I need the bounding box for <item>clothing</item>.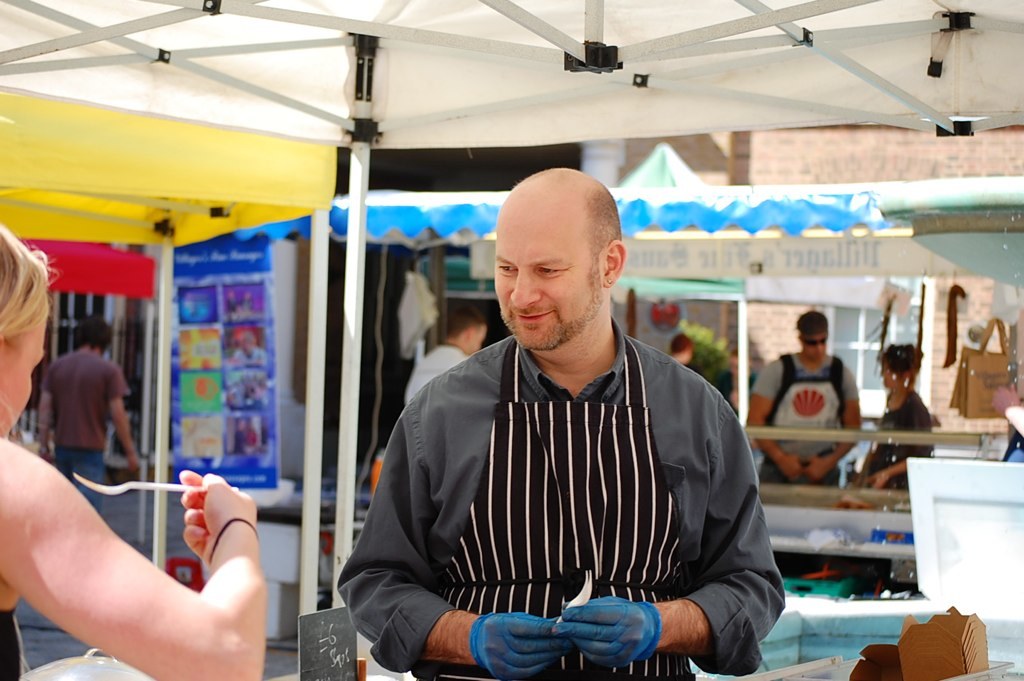
Here it is: <box>333,335,788,680</box>.
